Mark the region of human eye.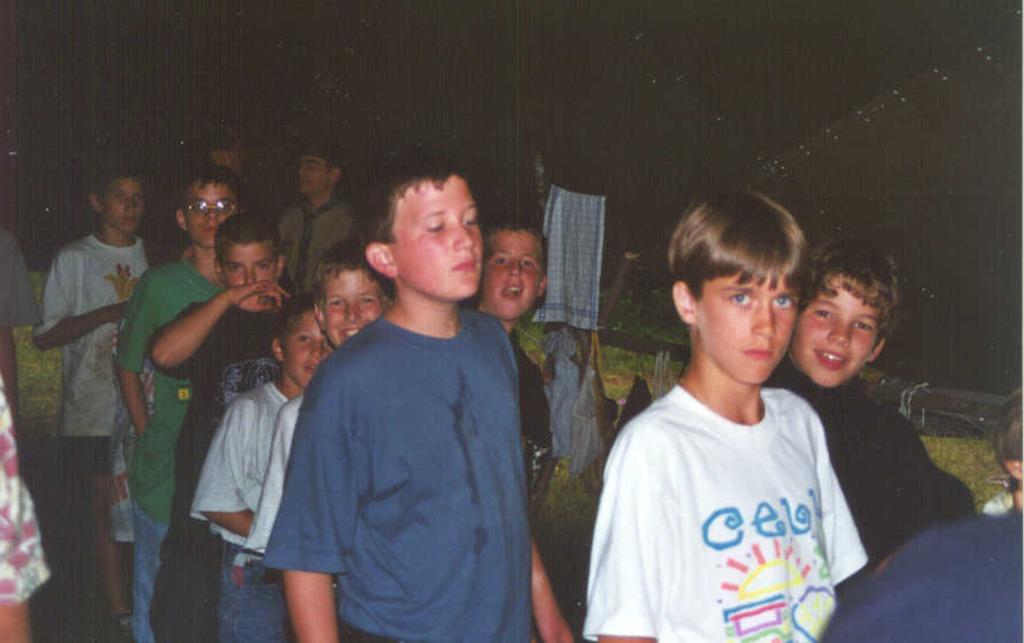
Region: [853,320,878,331].
